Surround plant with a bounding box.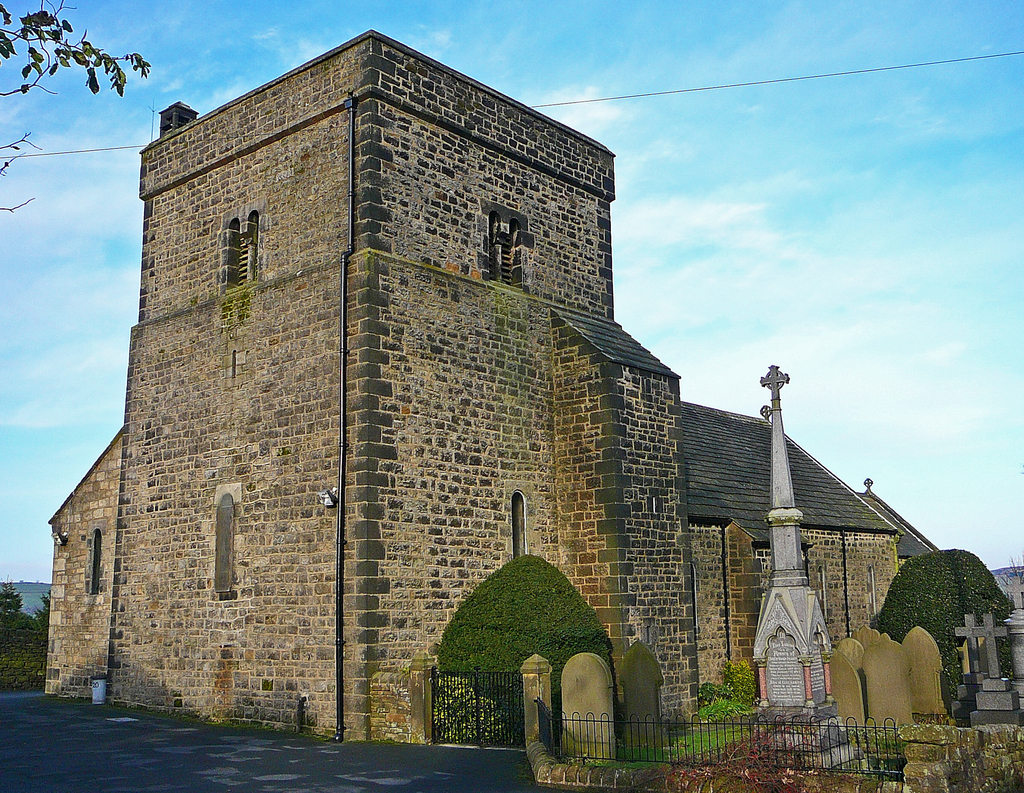
851/723/923/767.
